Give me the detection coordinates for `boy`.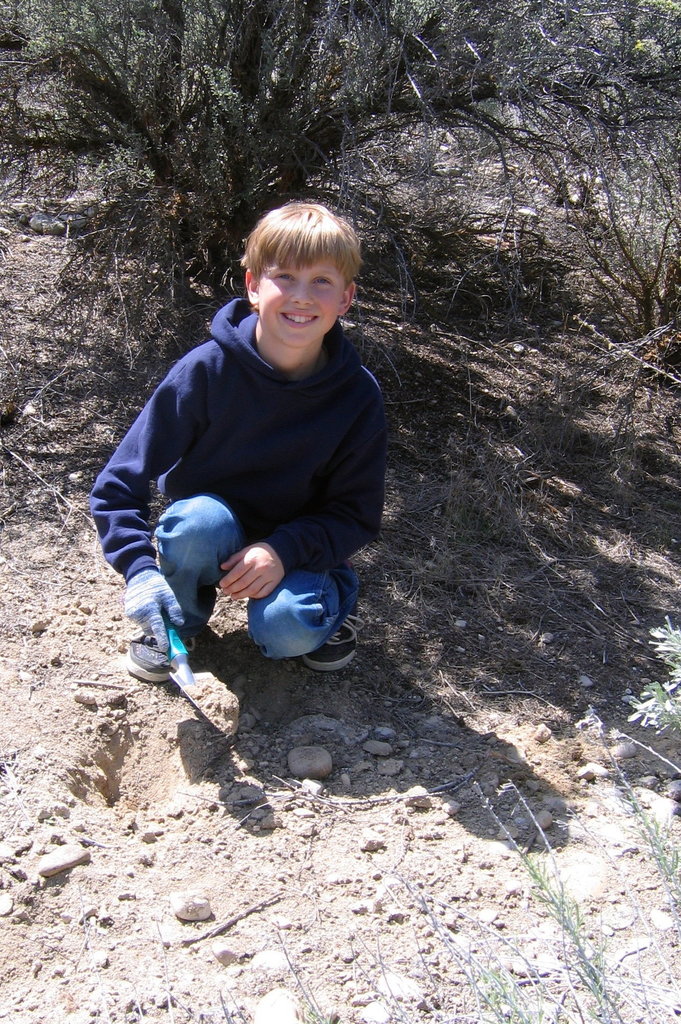
BBox(65, 200, 398, 704).
